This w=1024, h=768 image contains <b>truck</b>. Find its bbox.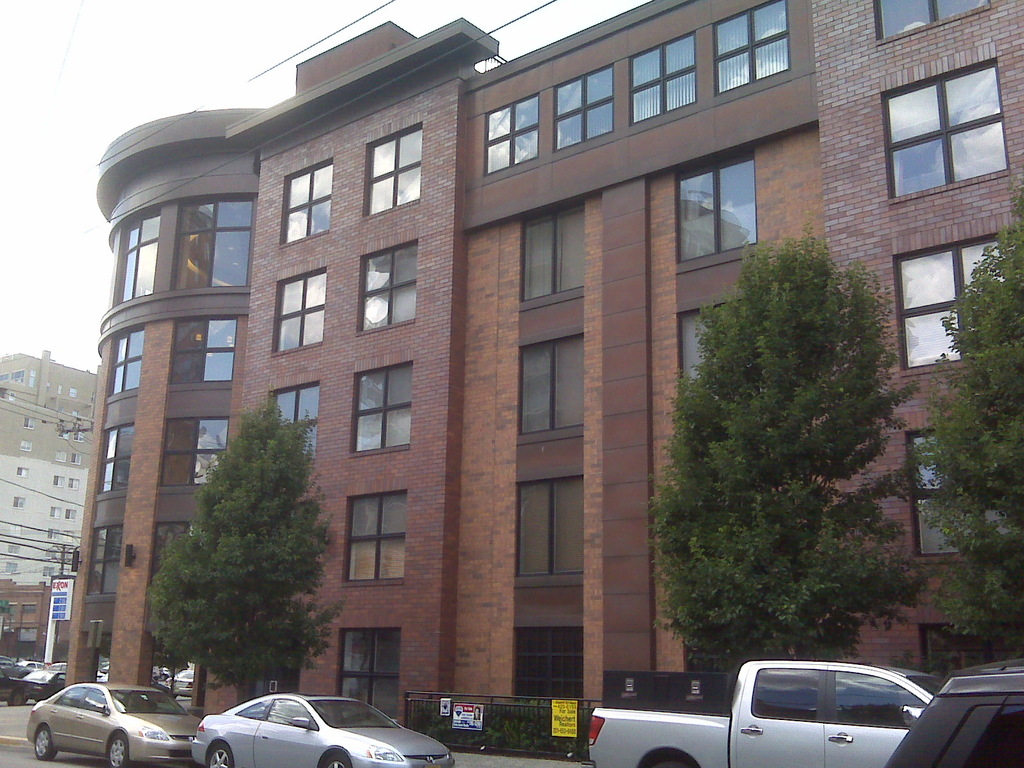
[left=602, top=660, right=952, bottom=757].
